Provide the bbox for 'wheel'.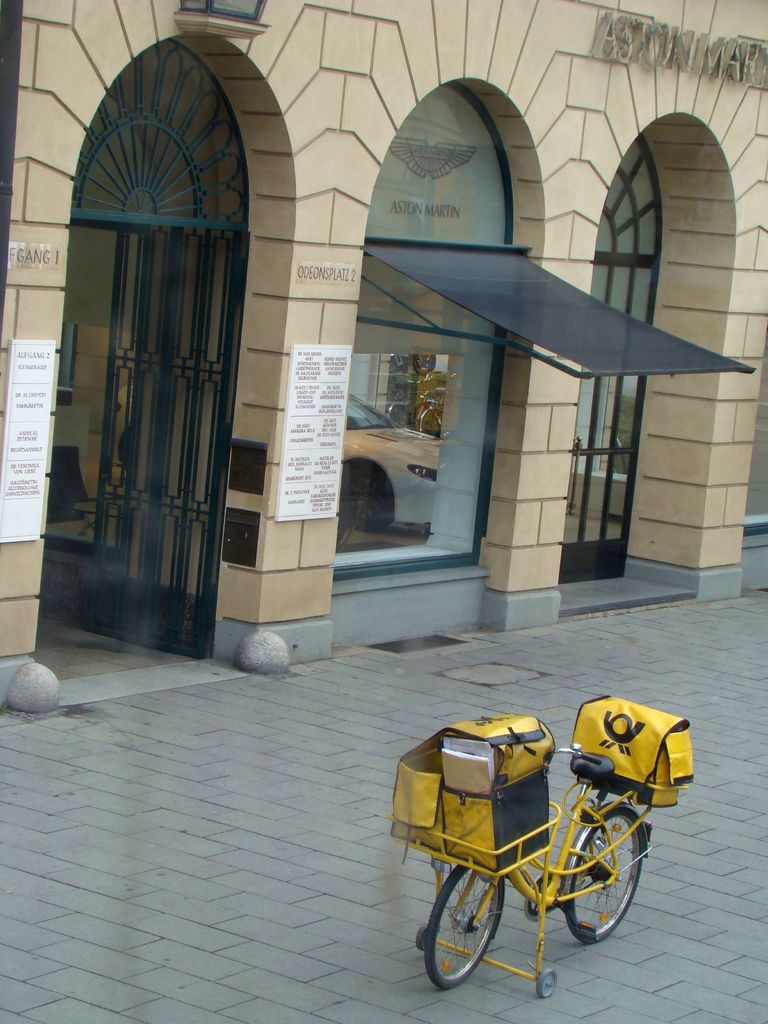
555,795,646,945.
